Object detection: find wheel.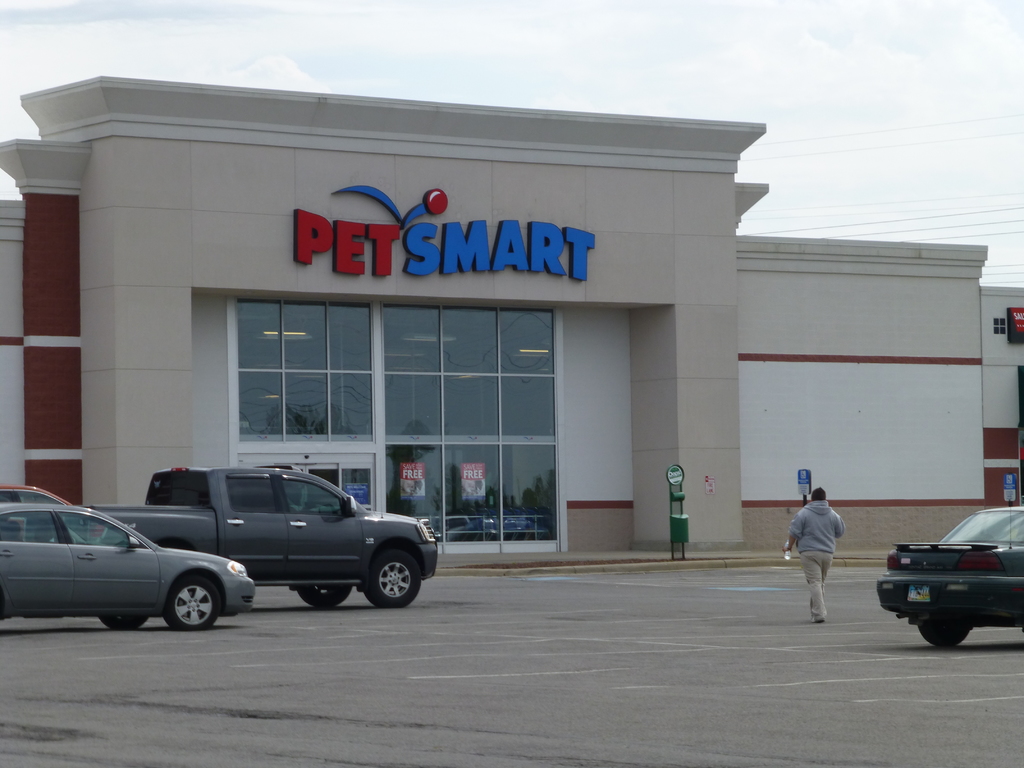
<region>921, 626, 970, 648</region>.
